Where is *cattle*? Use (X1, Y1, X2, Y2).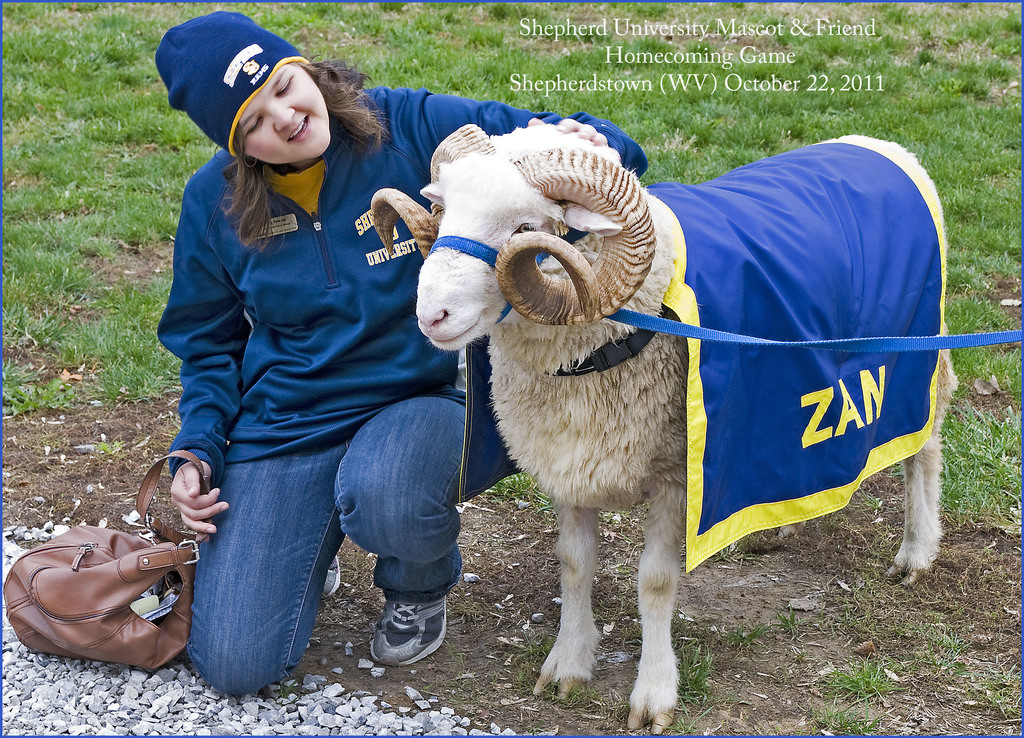
(371, 124, 964, 737).
